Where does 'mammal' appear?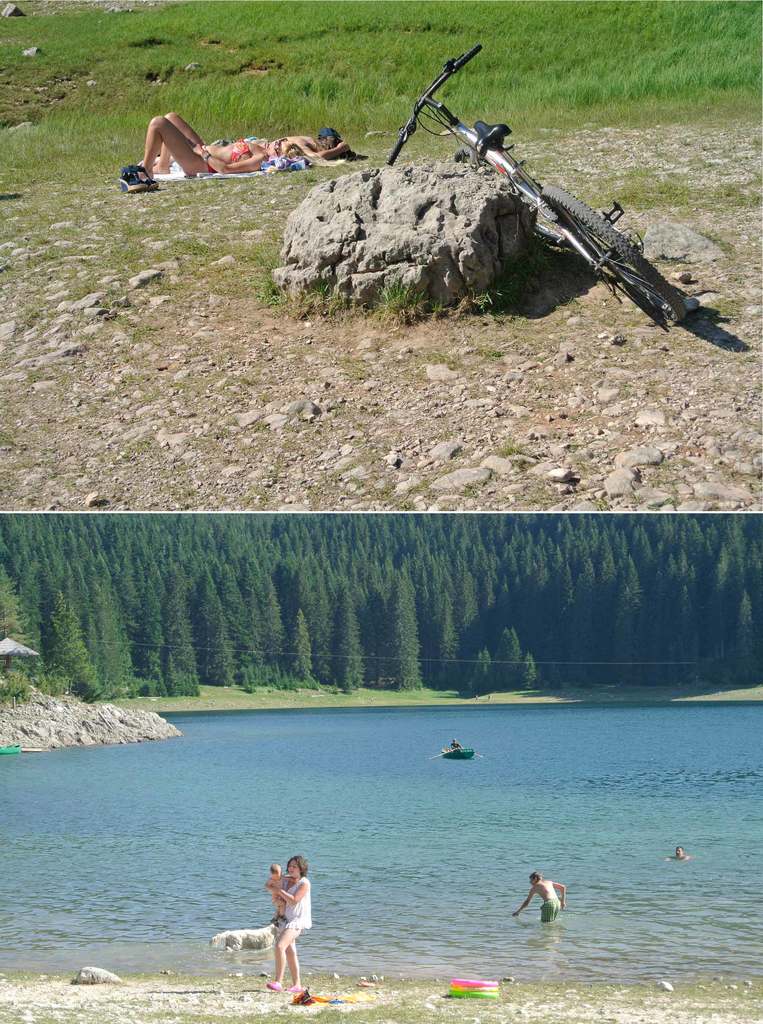
Appears at 666:850:693:862.
